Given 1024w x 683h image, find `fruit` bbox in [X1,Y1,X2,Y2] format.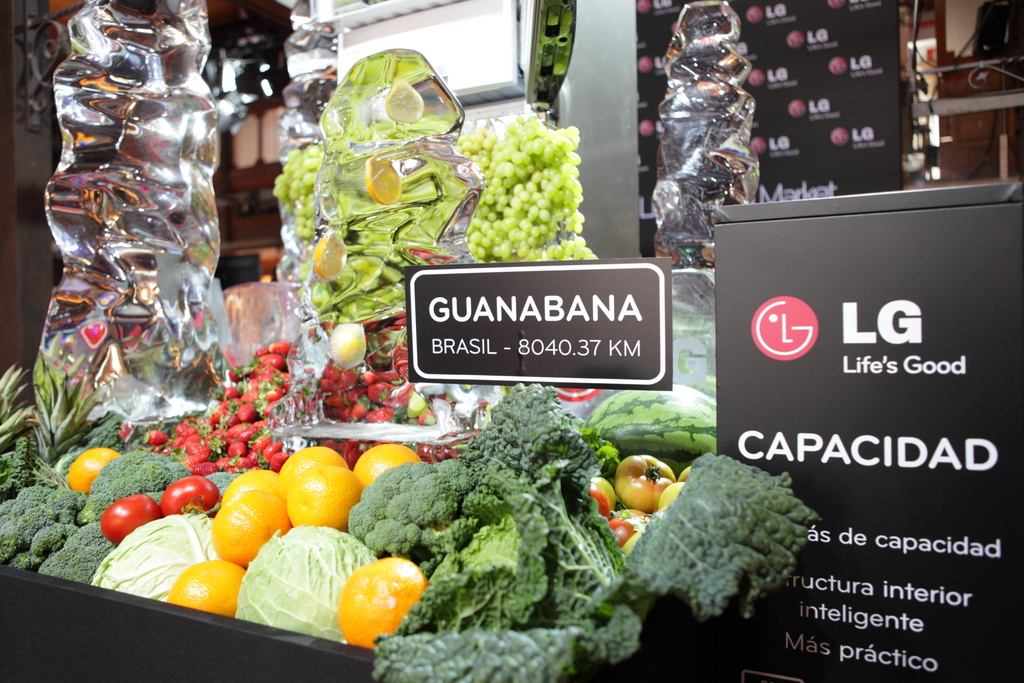
[101,494,161,547].
